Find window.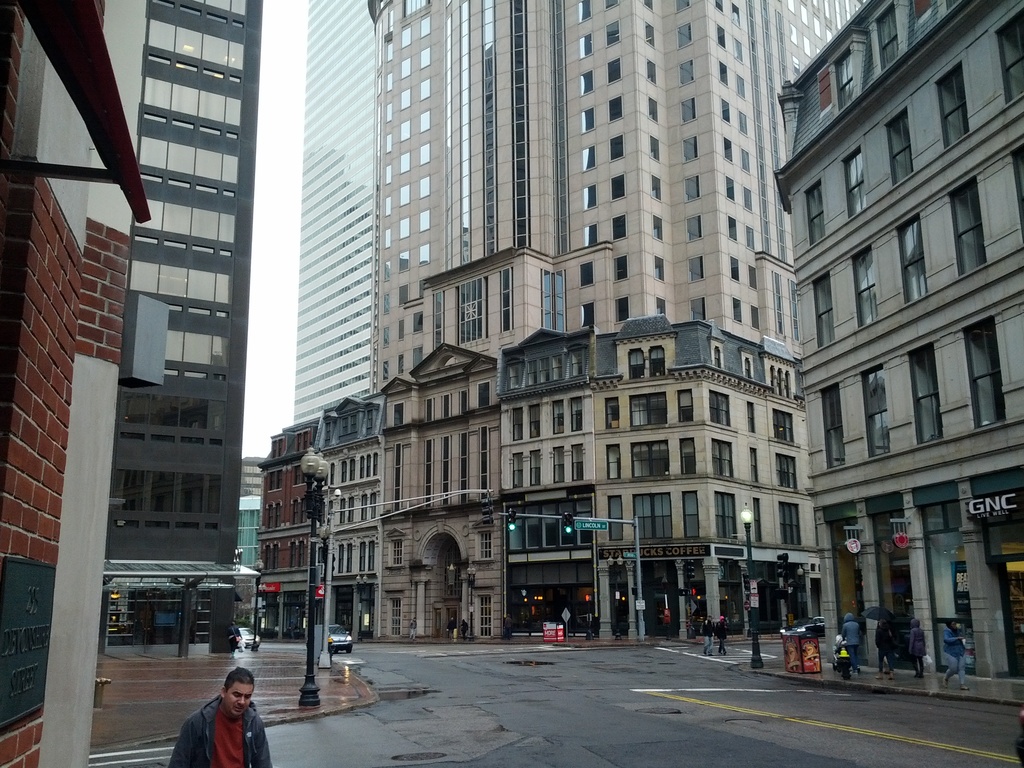
bbox=(608, 20, 623, 45).
